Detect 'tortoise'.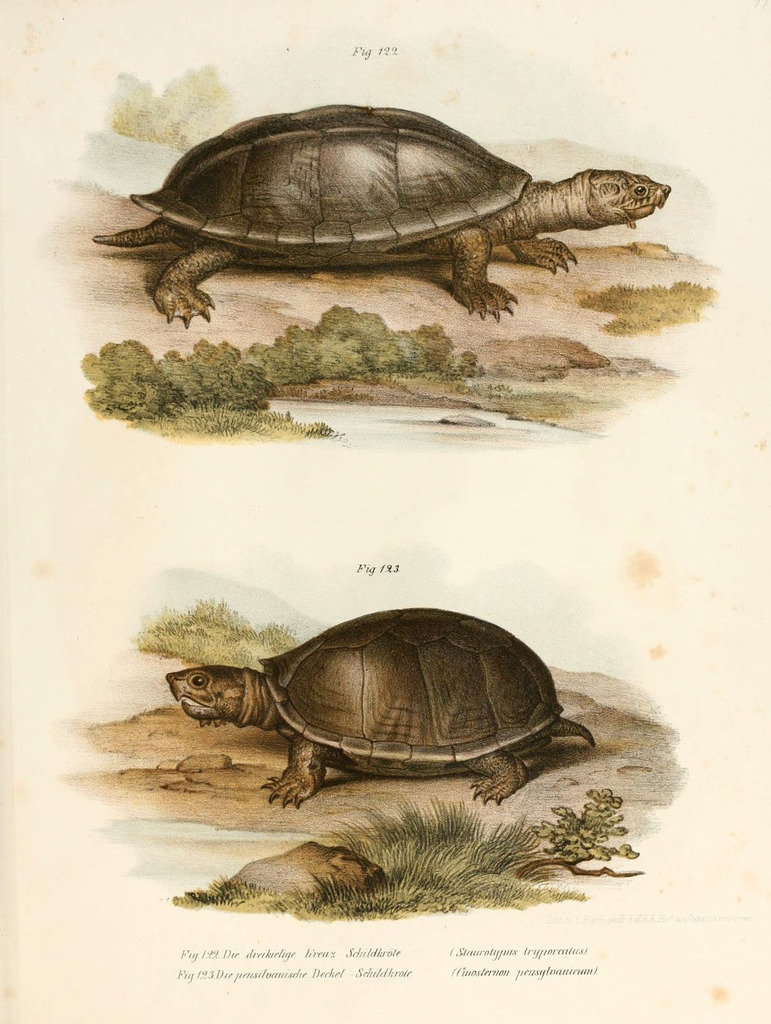
Detected at (164, 607, 594, 805).
